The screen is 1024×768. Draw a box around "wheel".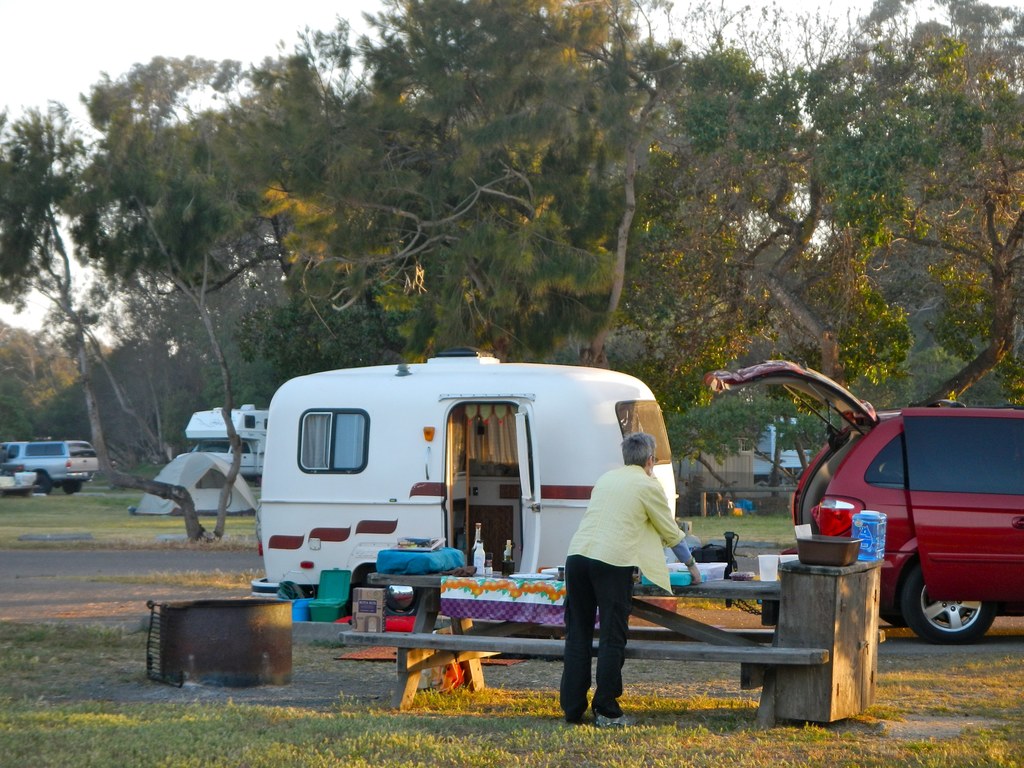
locate(909, 572, 1000, 653).
